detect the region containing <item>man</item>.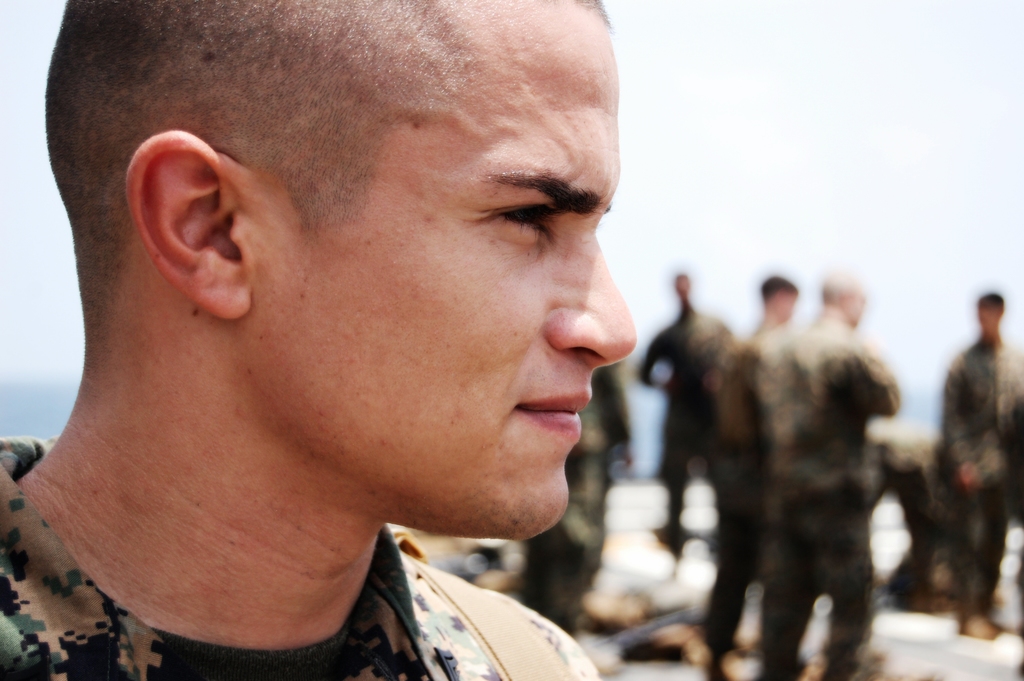
bbox=[521, 361, 635, 628].
